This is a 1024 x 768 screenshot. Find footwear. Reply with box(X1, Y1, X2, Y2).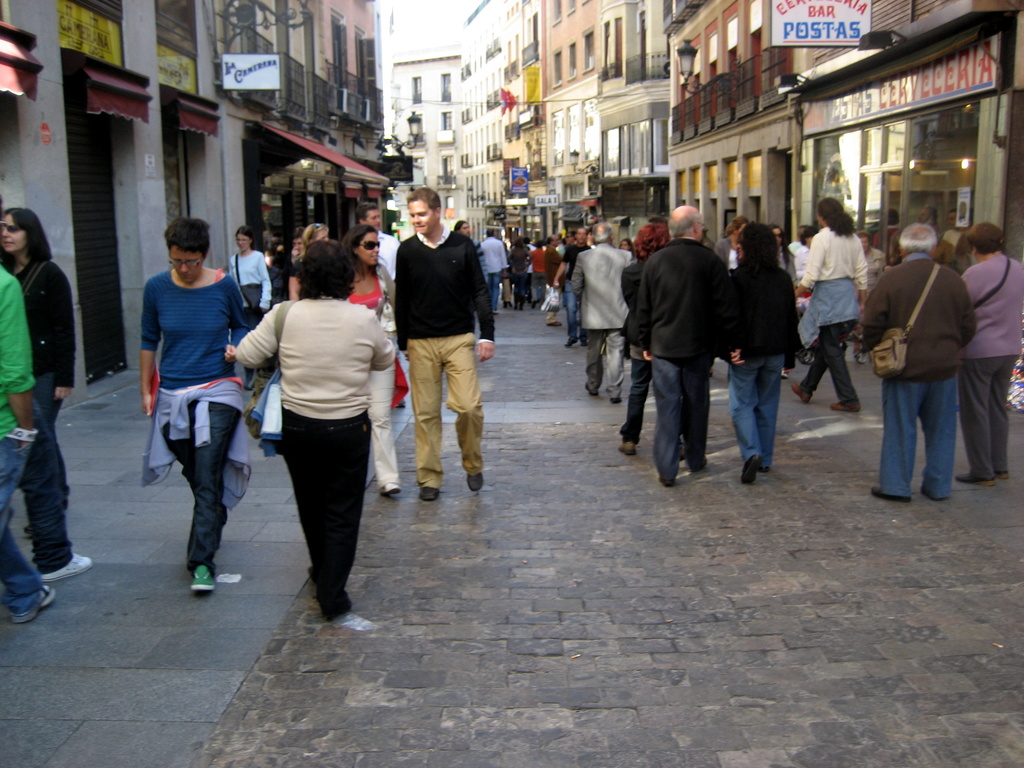
box(563, 333, 578, 350).
